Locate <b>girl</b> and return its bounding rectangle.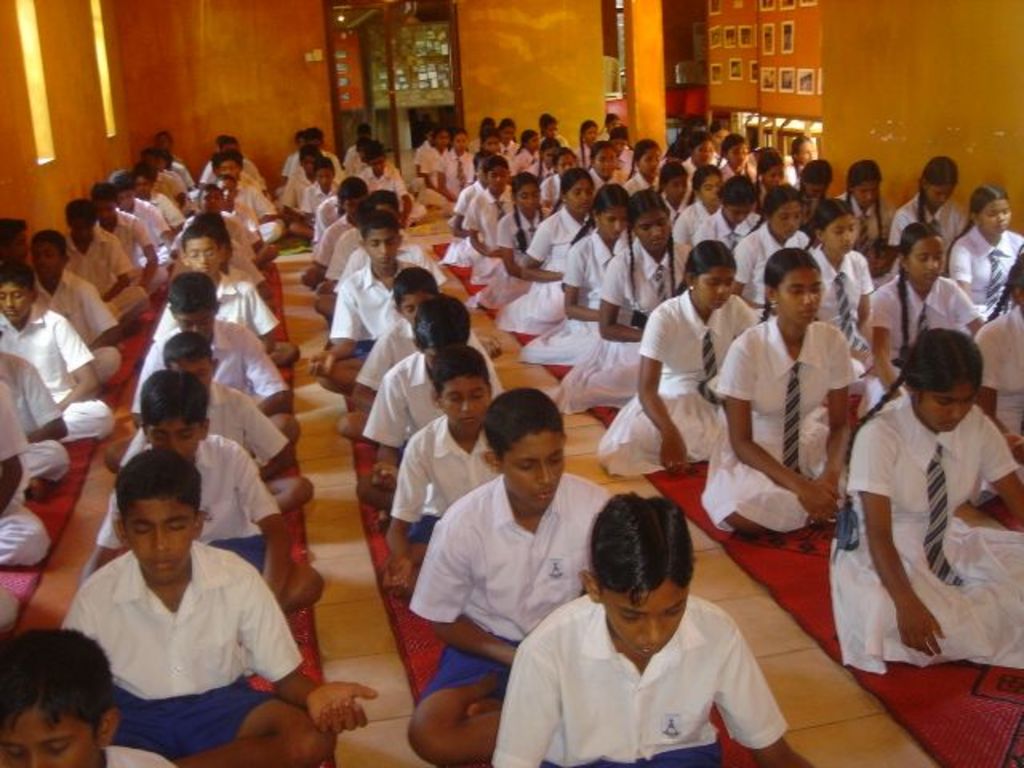
x1=470, y1=114, x2=498, y2=166.
